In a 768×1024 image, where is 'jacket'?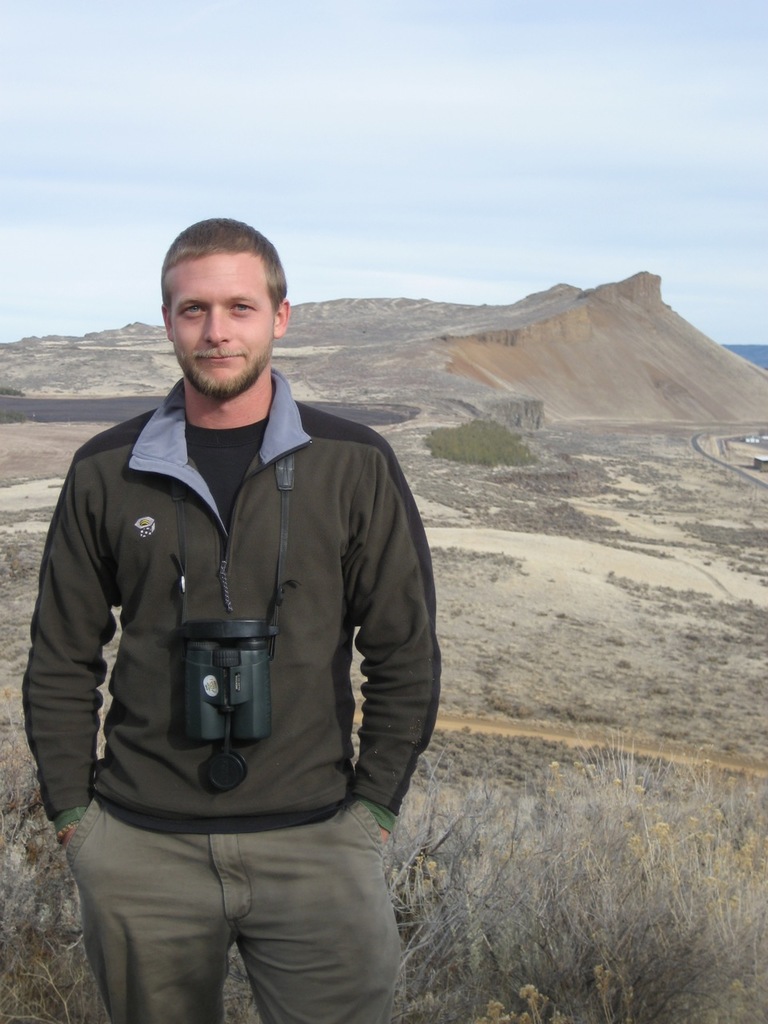
rect(2, 374, 486, 885).
